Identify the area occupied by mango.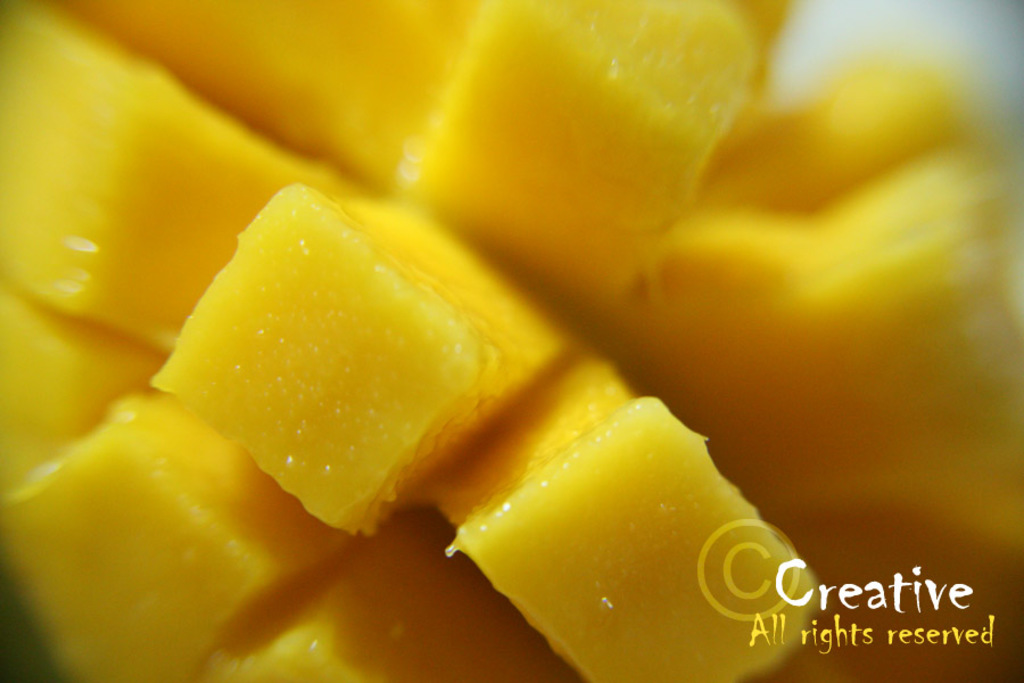
Area: locate(154, 181, 571, 530).
